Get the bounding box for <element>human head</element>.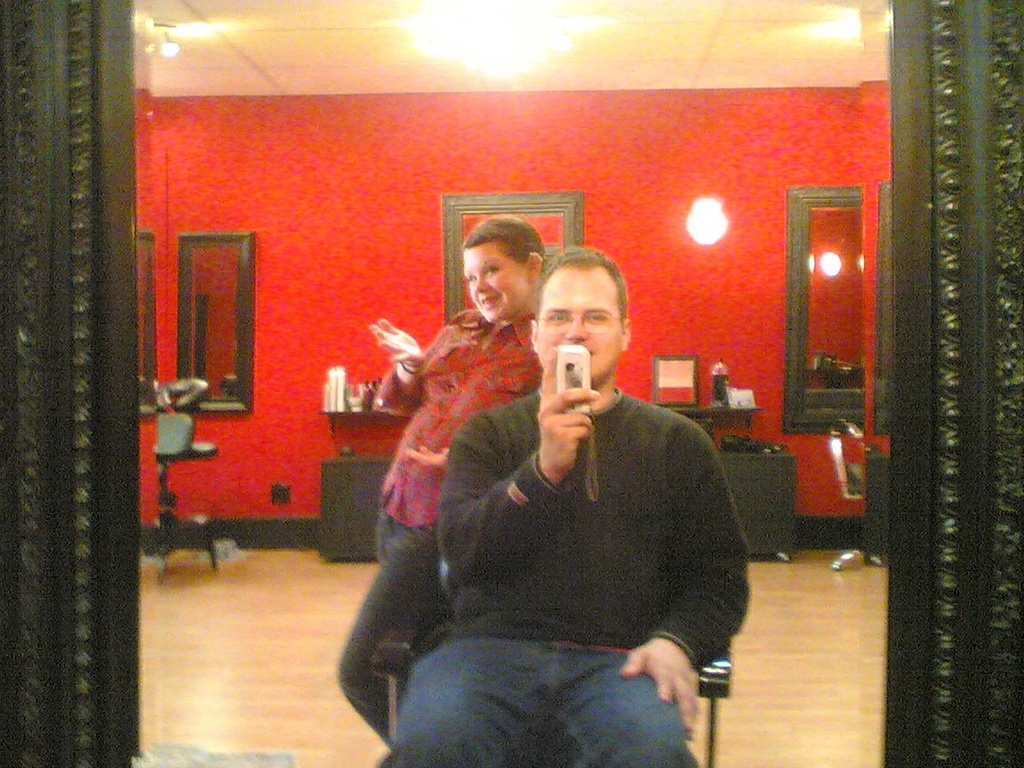
detection(527, 244, 628, 371).
